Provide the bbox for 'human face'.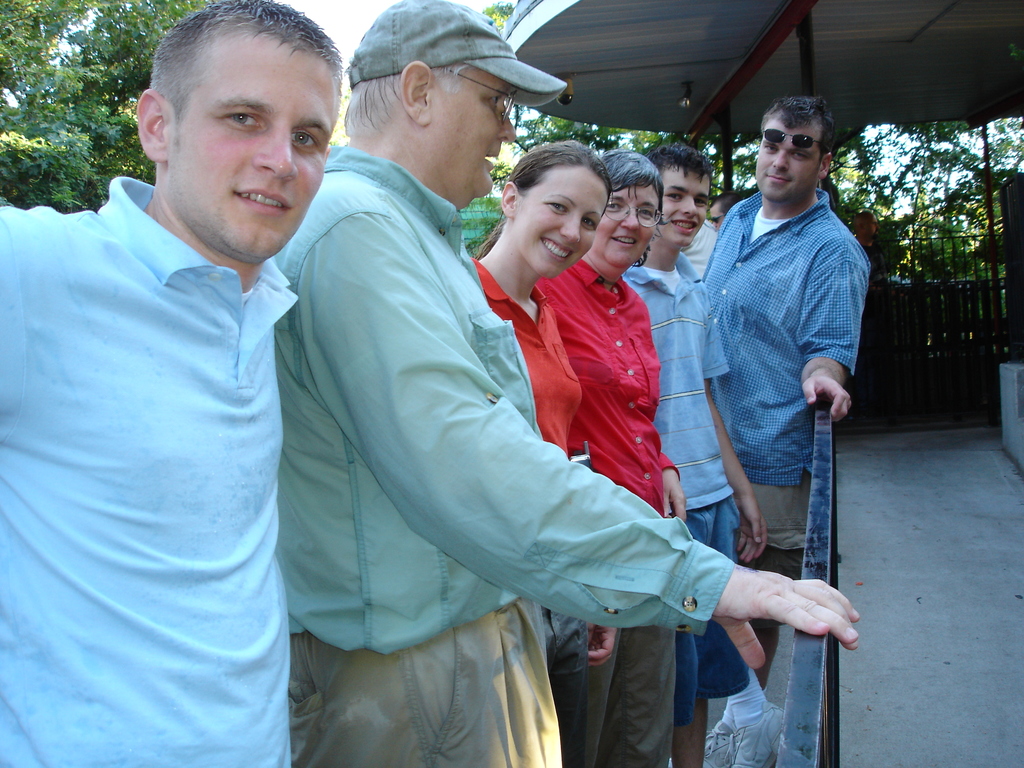
Rect(175, 44, 332, 266).
